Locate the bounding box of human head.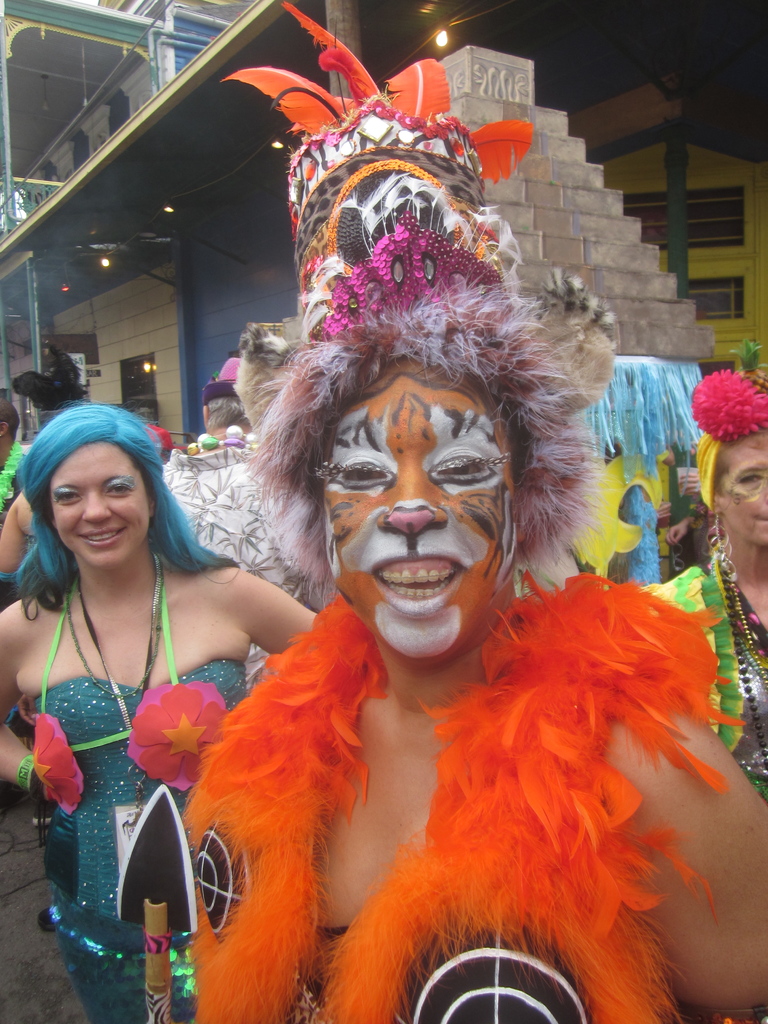
Bounding box: 689 367 767 548.
